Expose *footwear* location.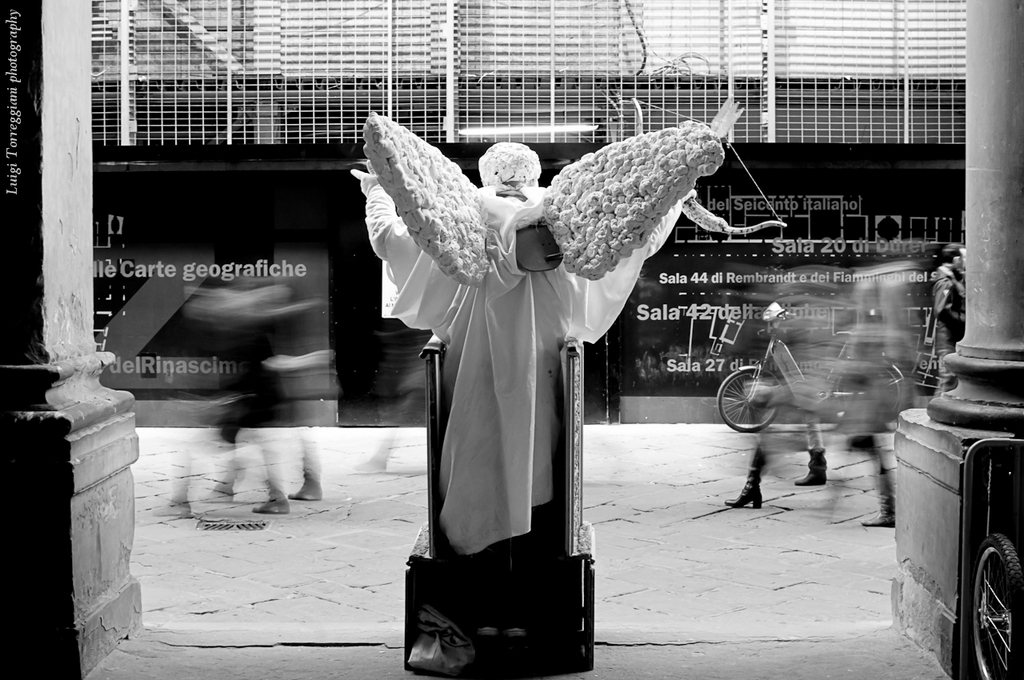
Exposed at {"left": 864, "top": 462, "right": 895, "bottom": 524}.
